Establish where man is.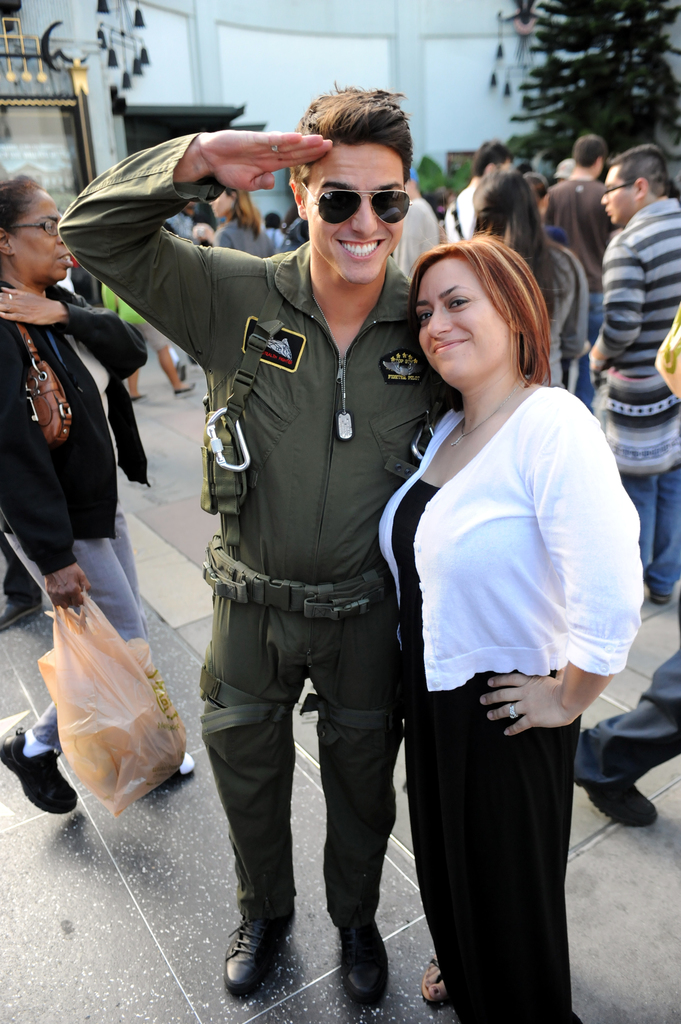
Established at <box>584,147,680,616</box>.
